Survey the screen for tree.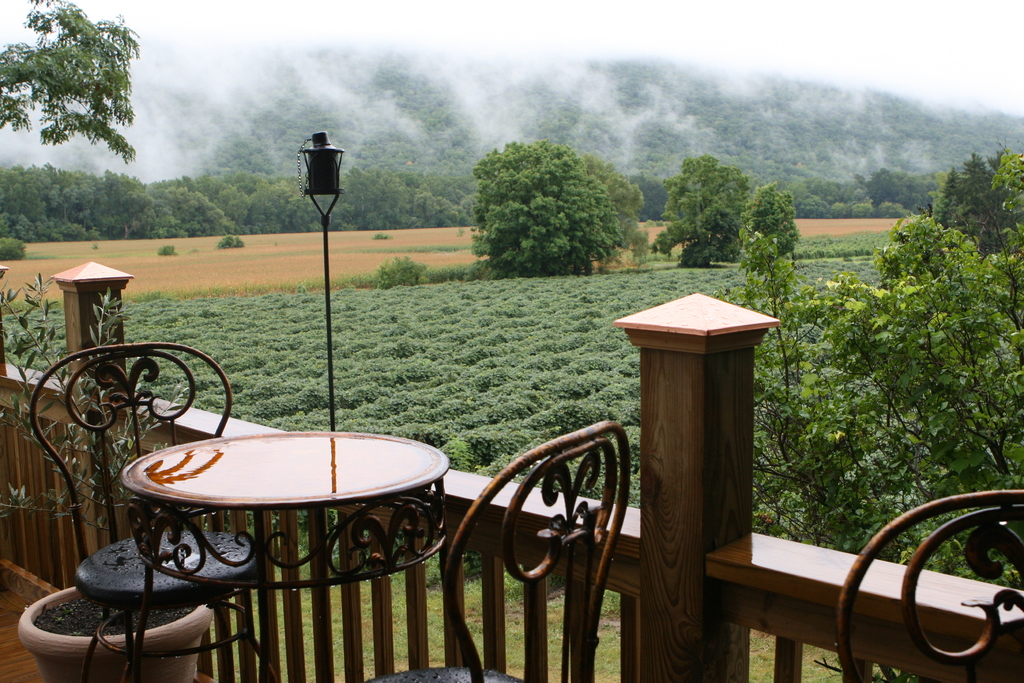
Survey found: [x1=646, y1=146, x2=759, y2=268].
